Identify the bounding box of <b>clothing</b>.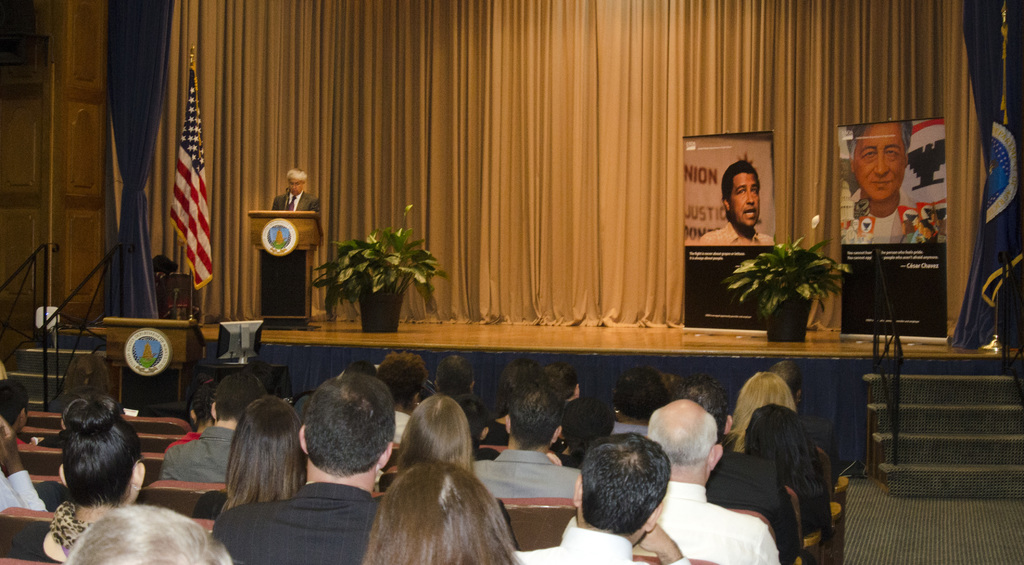
detection(209, 456, 394, 561).
